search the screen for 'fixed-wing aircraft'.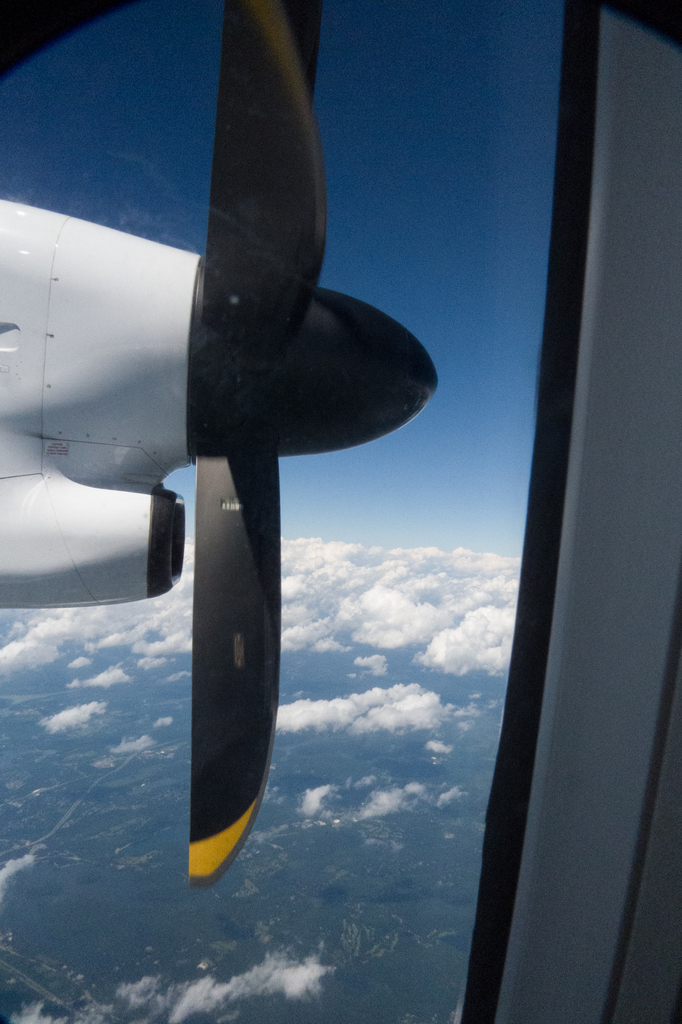
Found at locate(0, 0, 681, 1023).
